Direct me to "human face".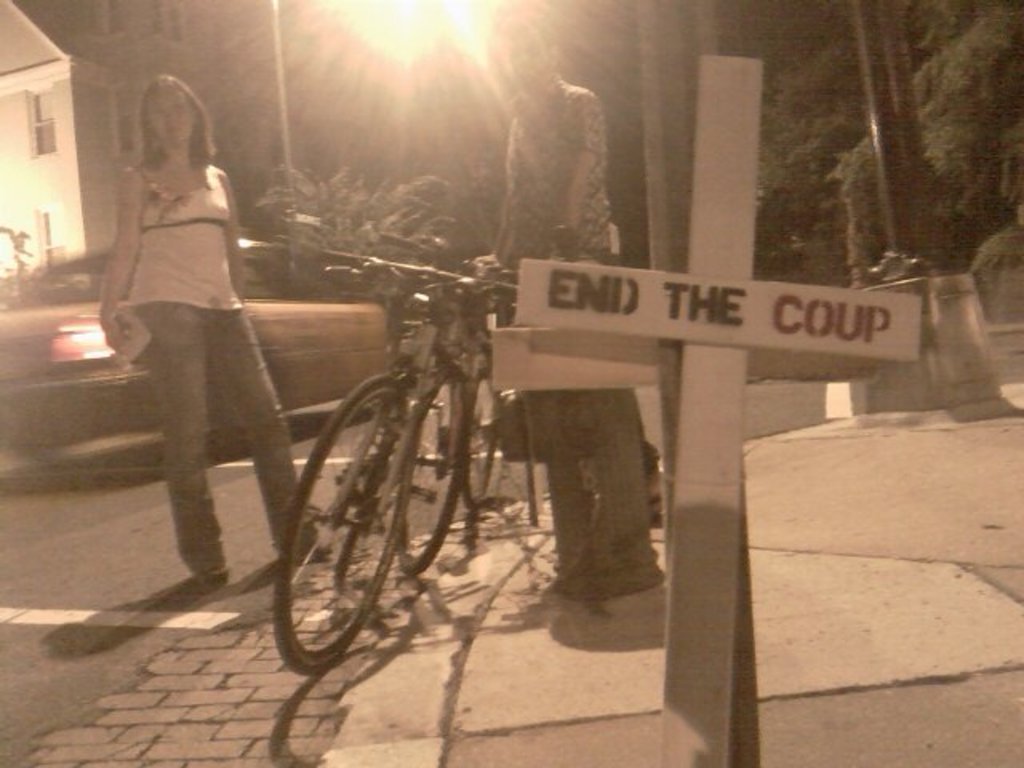
Direction: bbox(146, 85, 195, 147).
